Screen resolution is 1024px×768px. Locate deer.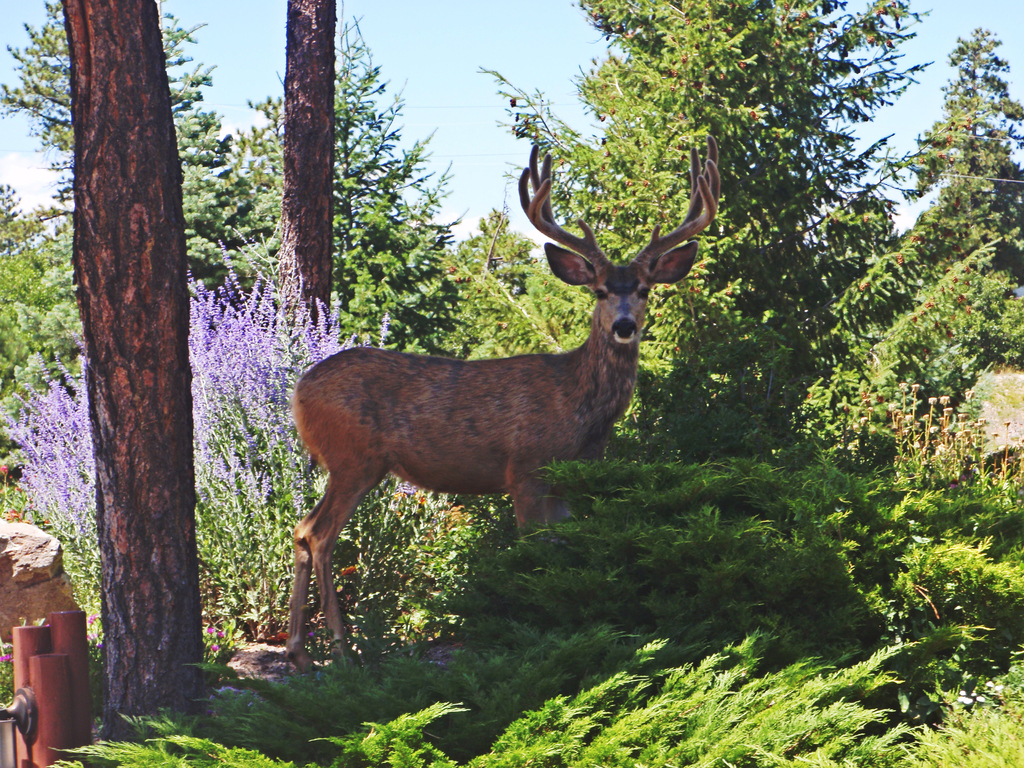
<region>296, 138, 723, 673</region>.
